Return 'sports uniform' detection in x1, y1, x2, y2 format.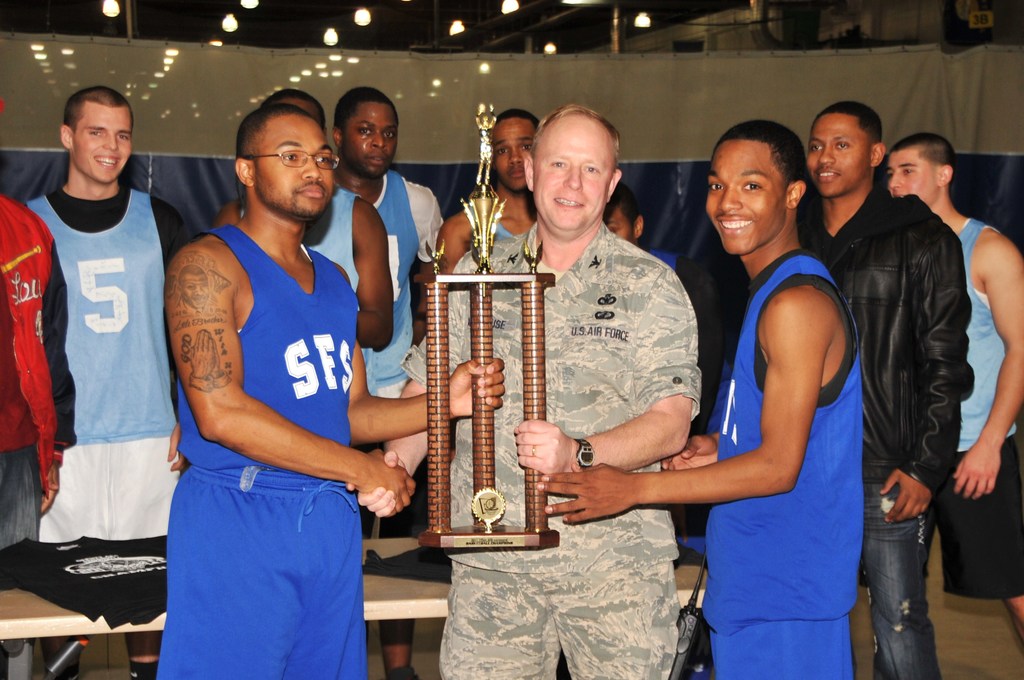
435, 198, 544, 252.
